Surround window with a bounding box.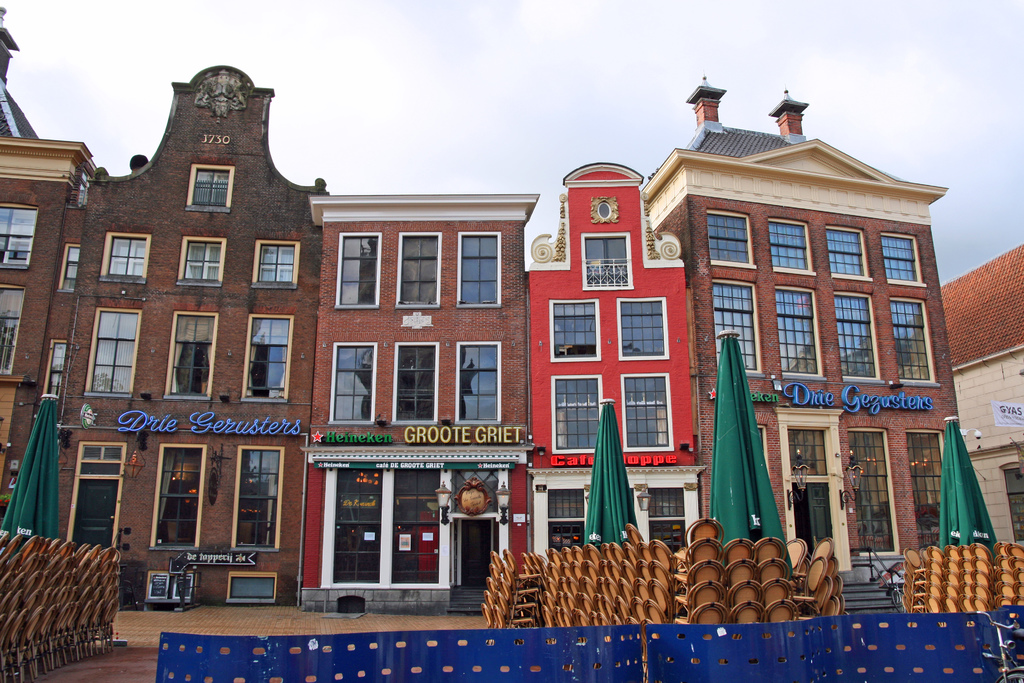
BBox(390, 470, 442, 586).
